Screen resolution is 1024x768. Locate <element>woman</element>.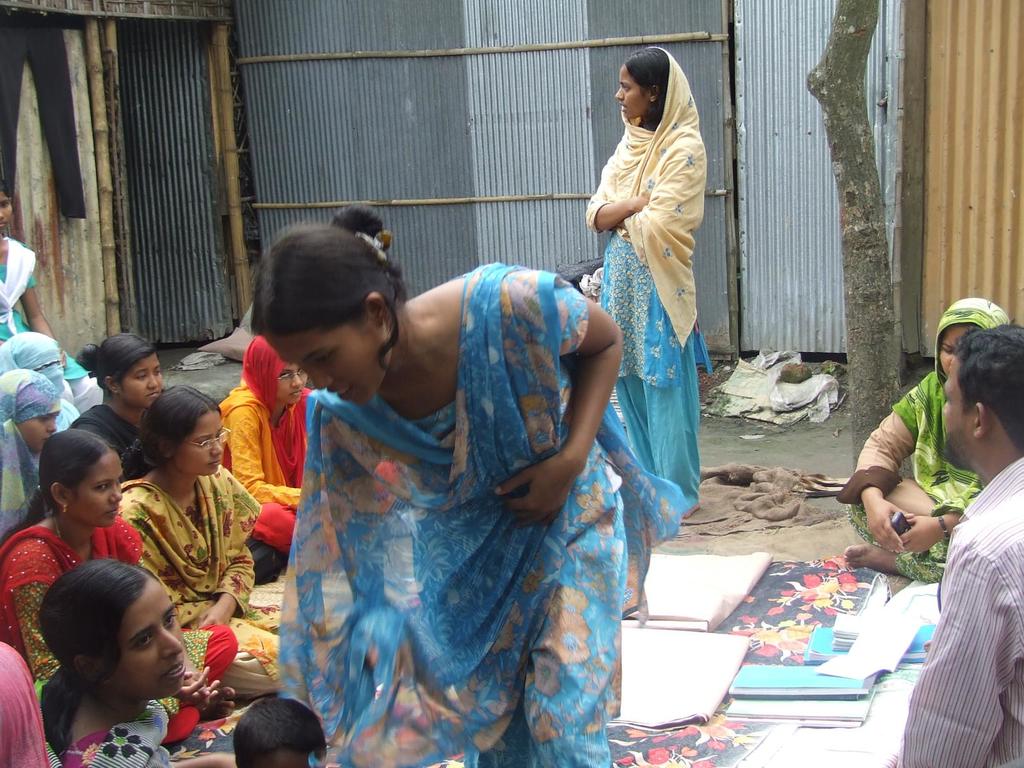
(835,296,1014,582).
